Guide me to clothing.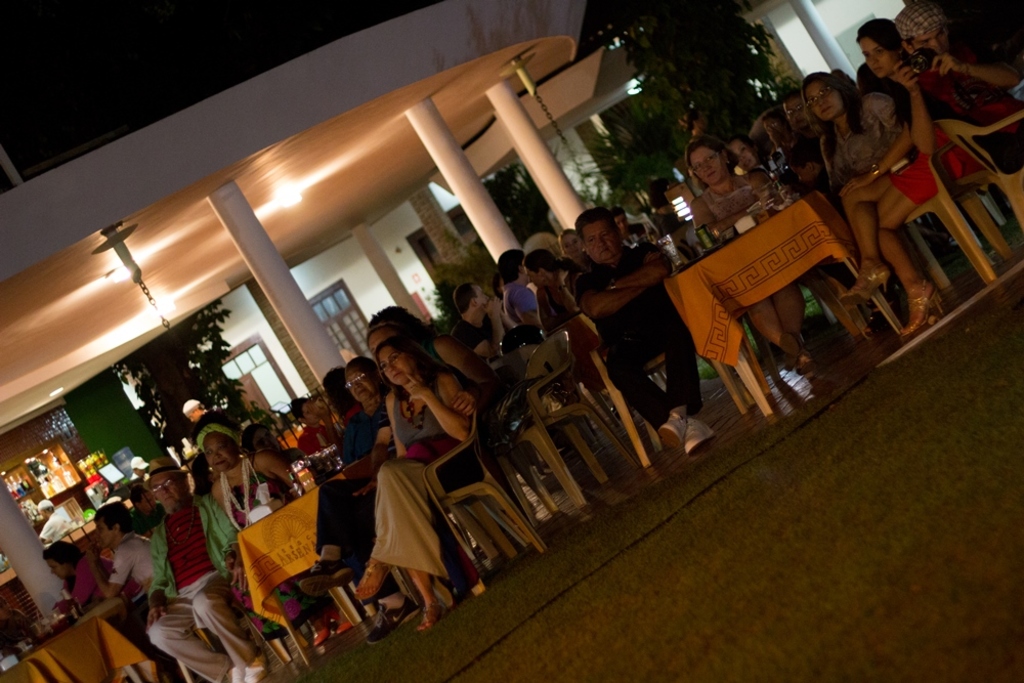
Guidance: {"x1": 109, "y1": 533, "x2": 167, "y2": 682}.
